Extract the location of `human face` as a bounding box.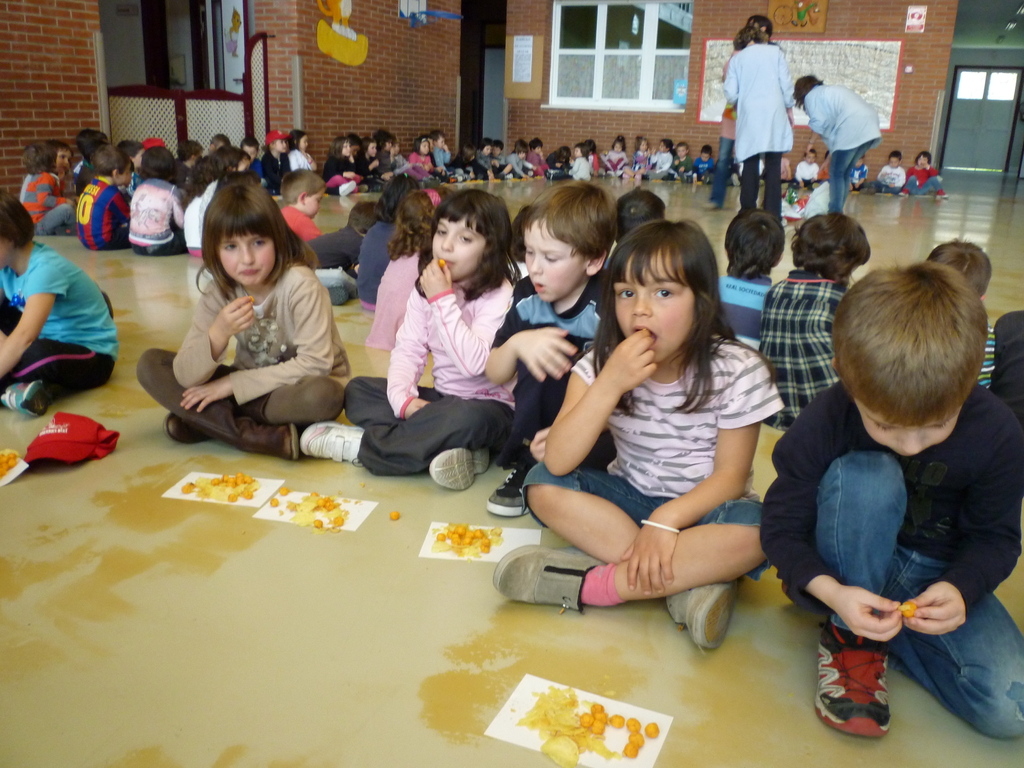
[431,220,488,282].
